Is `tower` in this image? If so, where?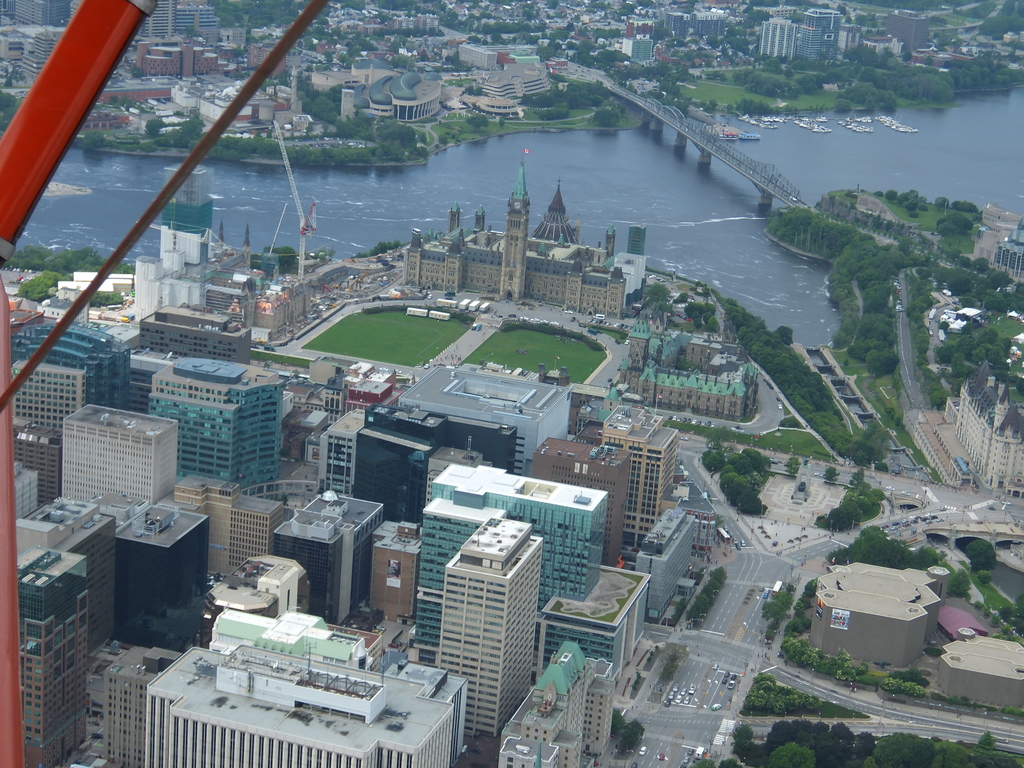
Yes, at locate(271, 509, 349, 626).
